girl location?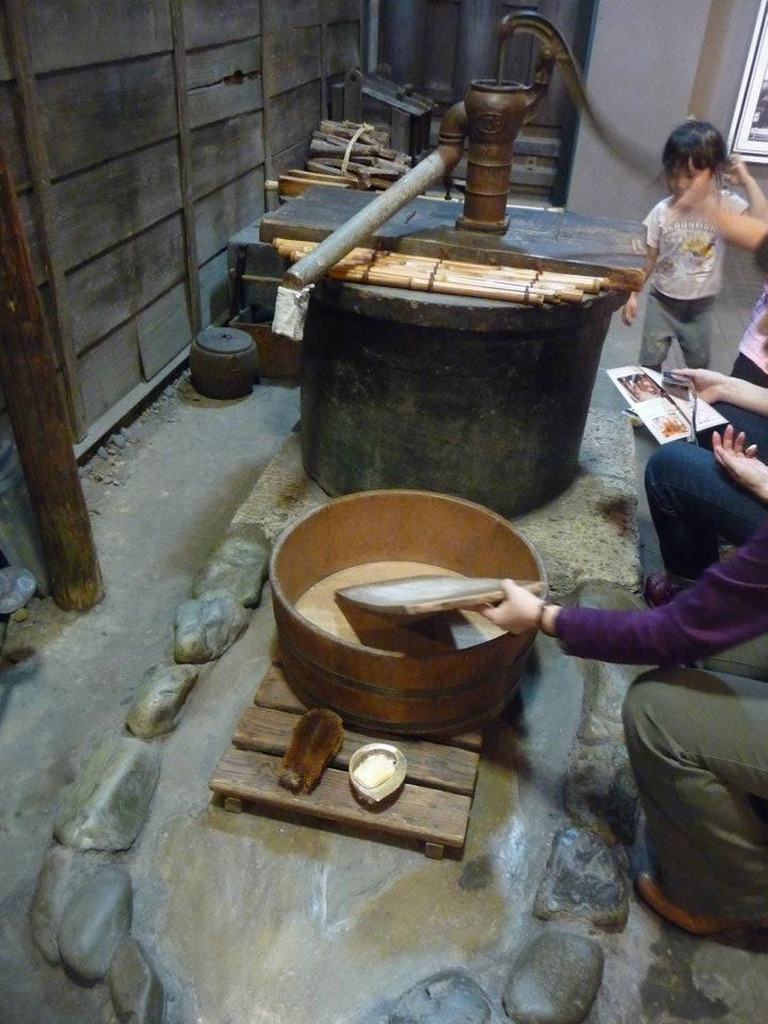
bbox(667, 204, 767, 400)
